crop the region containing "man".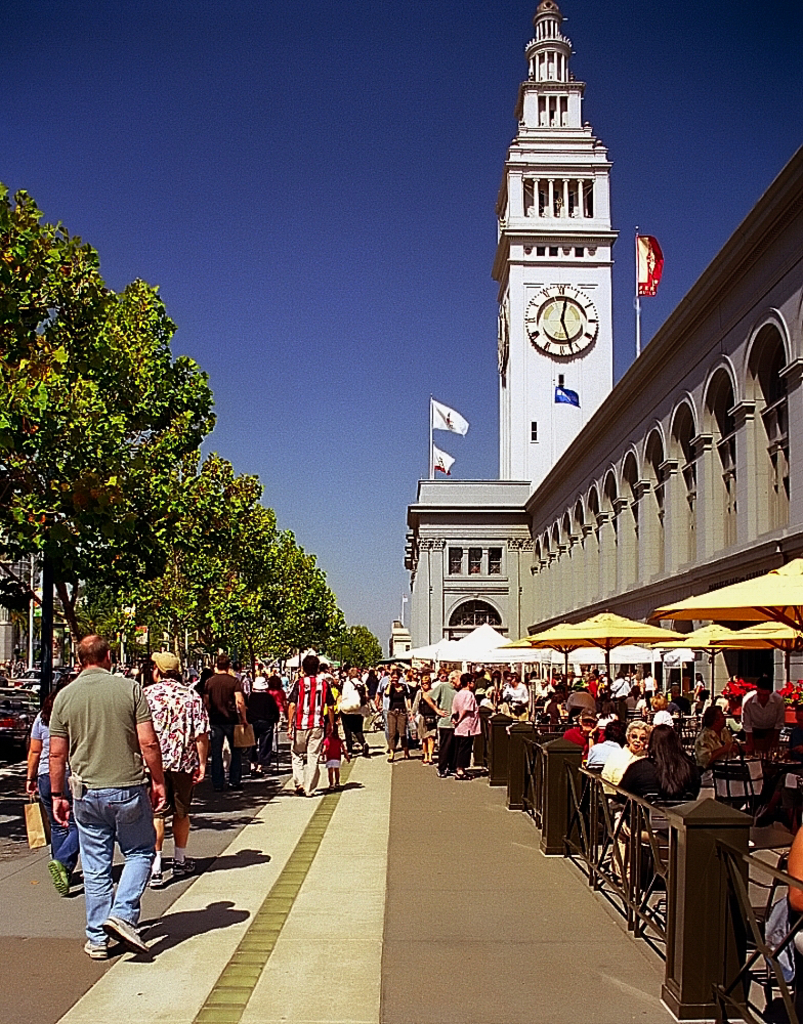
Crop region: 562:705:604:758.
